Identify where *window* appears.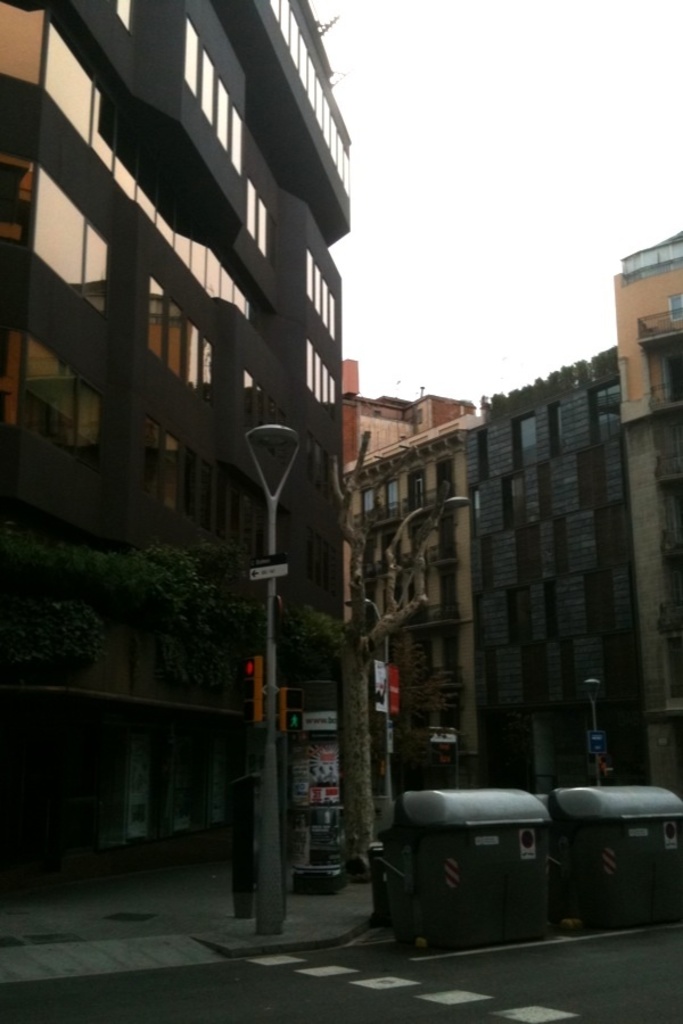
Appears at select_region(553, 406, 560, 460).
